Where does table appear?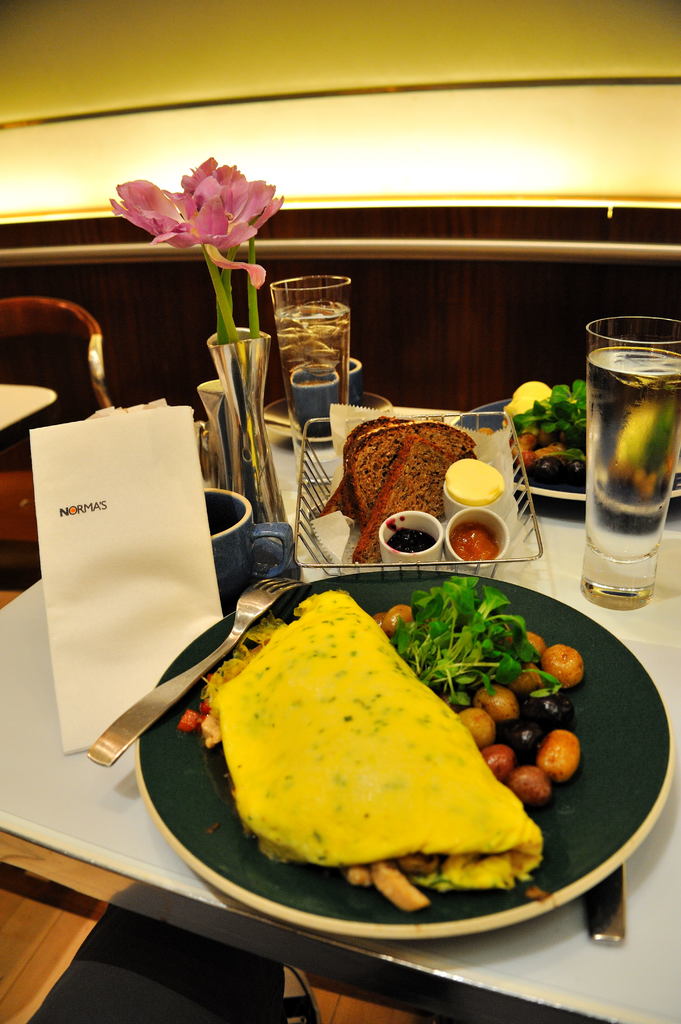
Appears at [4,175,680,809].
